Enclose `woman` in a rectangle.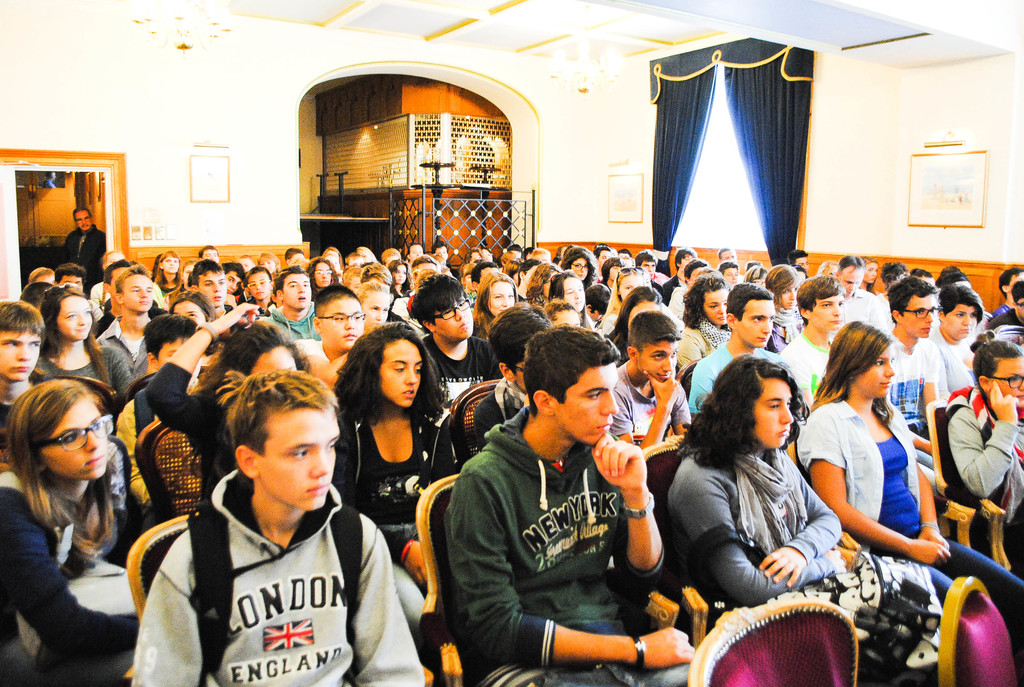
l=472, t=271, r=518, b=342.
